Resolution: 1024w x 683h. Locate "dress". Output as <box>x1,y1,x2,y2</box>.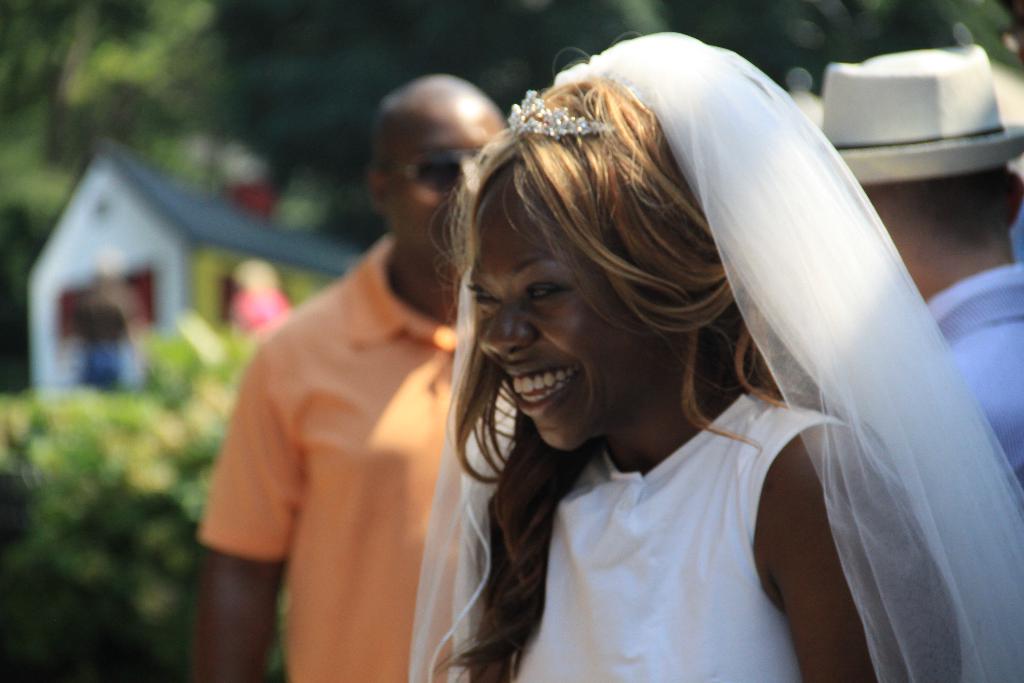
<box>507,396,848,682</box>.
